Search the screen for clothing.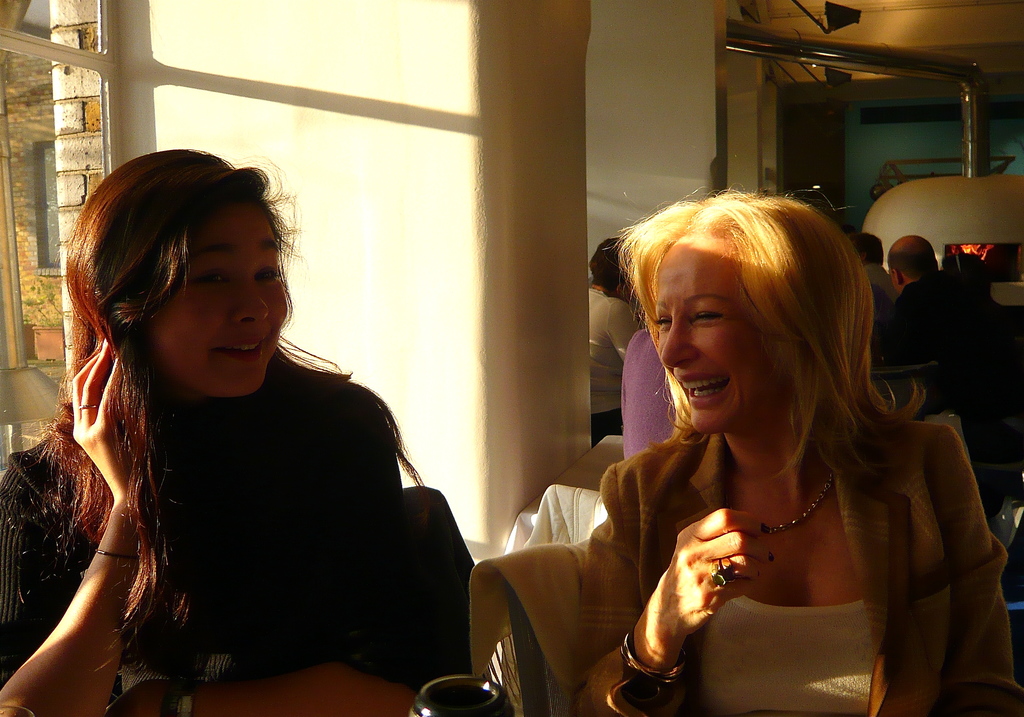
Found at 578/416/1023/716.
